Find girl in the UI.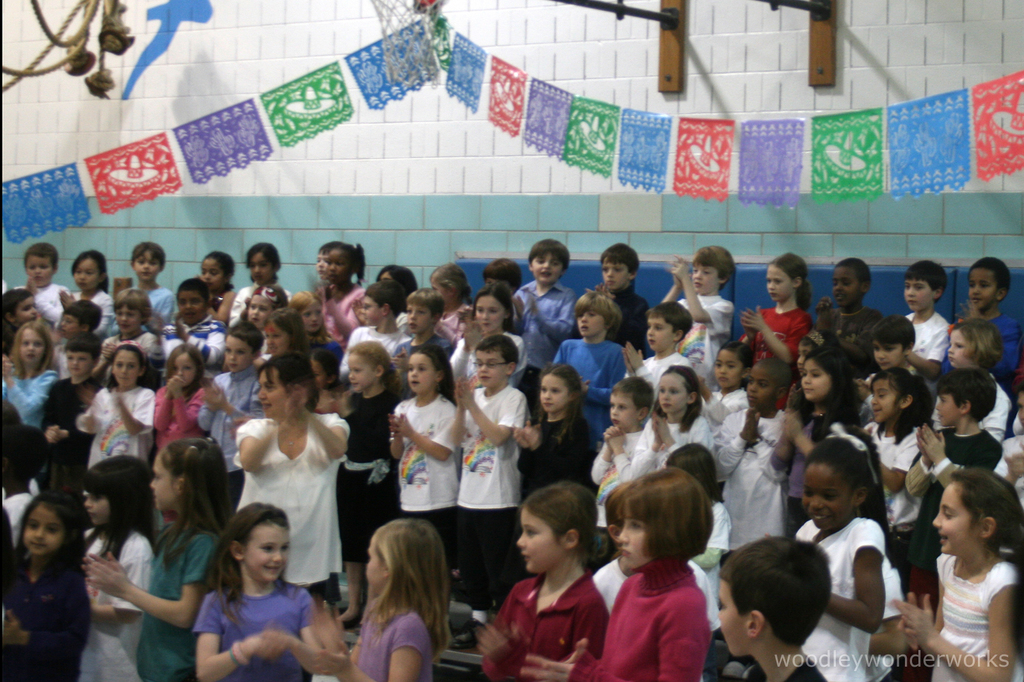
UI element at [x1=999, y1=383, x2=1023, y2=508].
